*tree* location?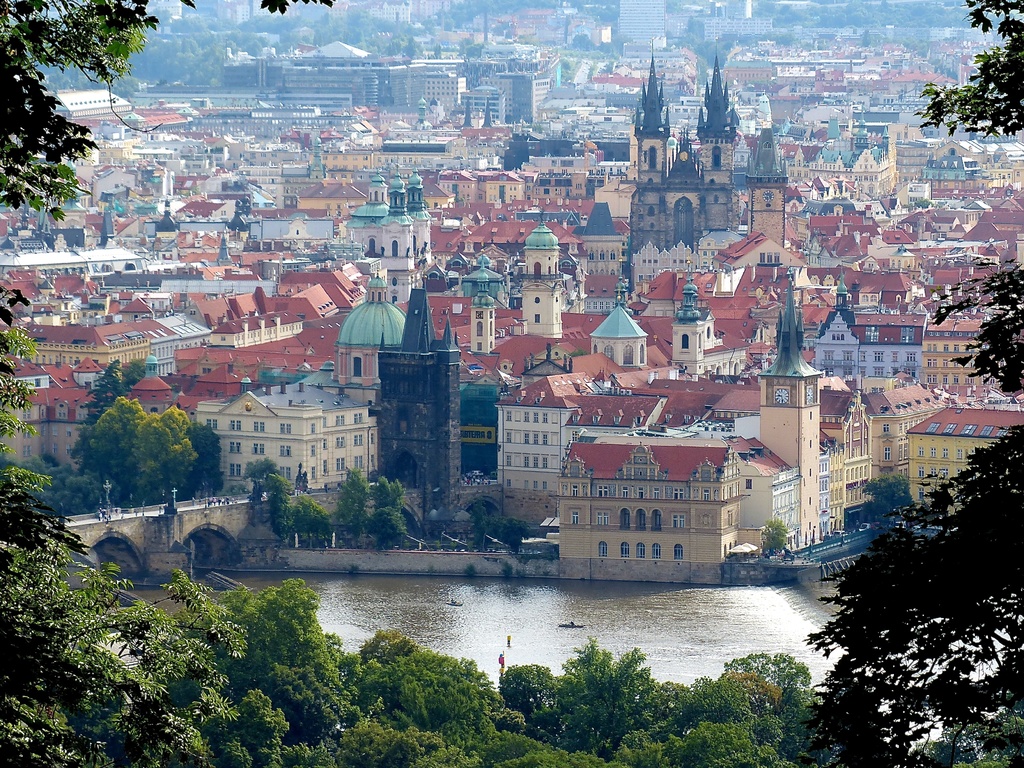
bbox=[467, 511, 520, 541]
